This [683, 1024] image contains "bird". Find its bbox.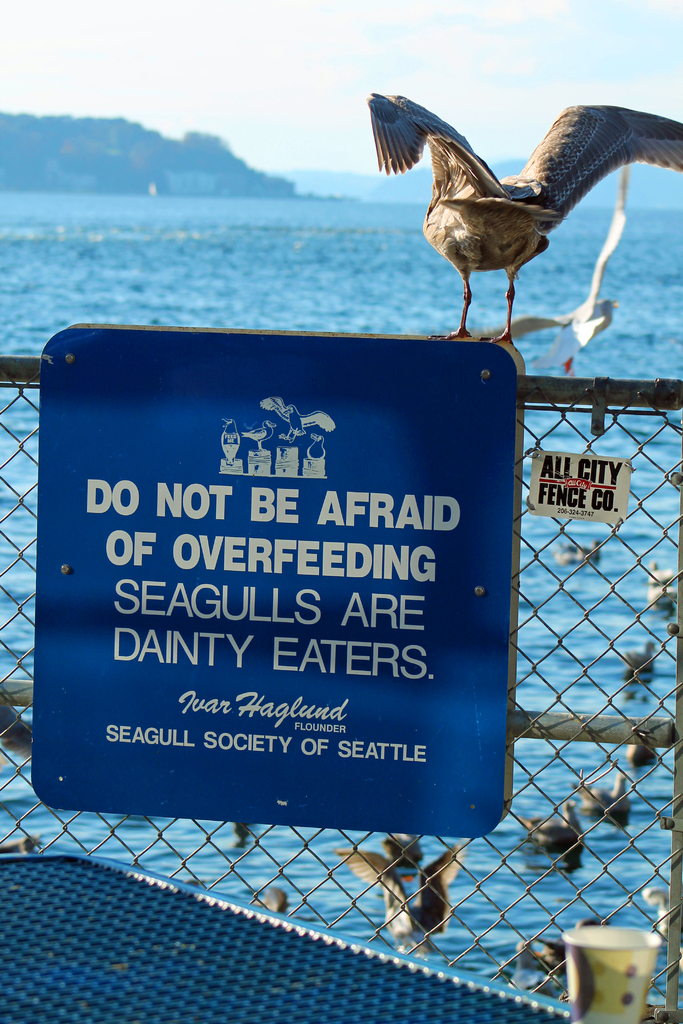
bbox=[624, 639, 657, 689].
